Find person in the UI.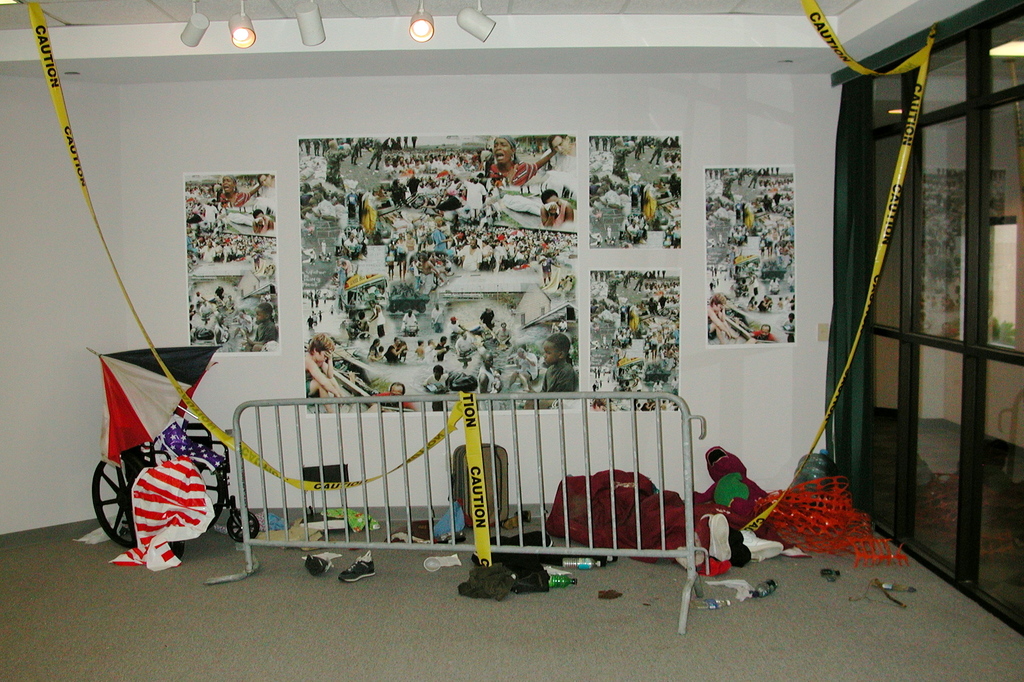
UI element at BBox(299, 133, 335, 154).
